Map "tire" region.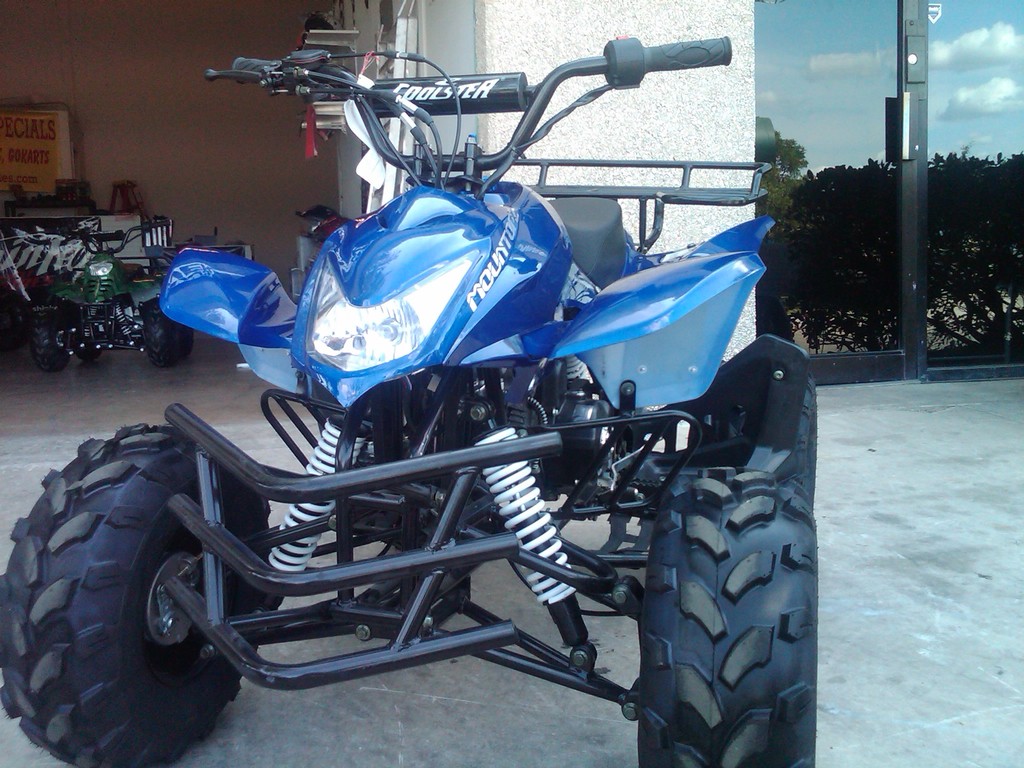
Mapped to {"left": 731, "top": 373, "right": 820, "bottom": 483}.
